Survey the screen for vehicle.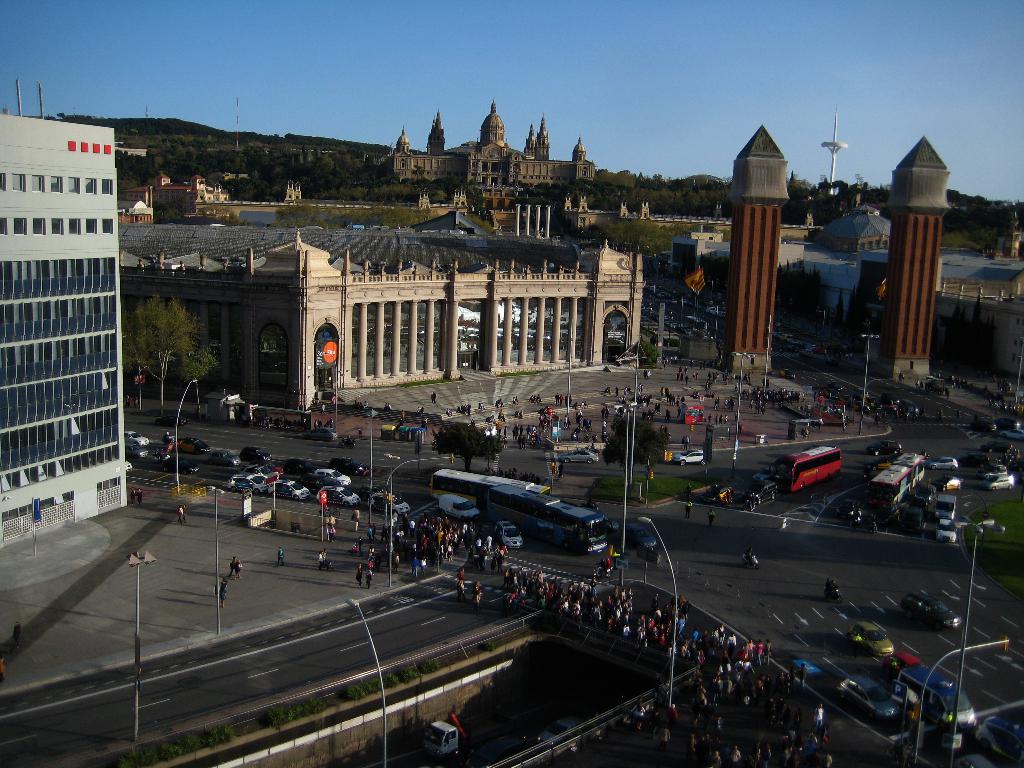
Survey found: bbox(123, 458, 132, 470).
